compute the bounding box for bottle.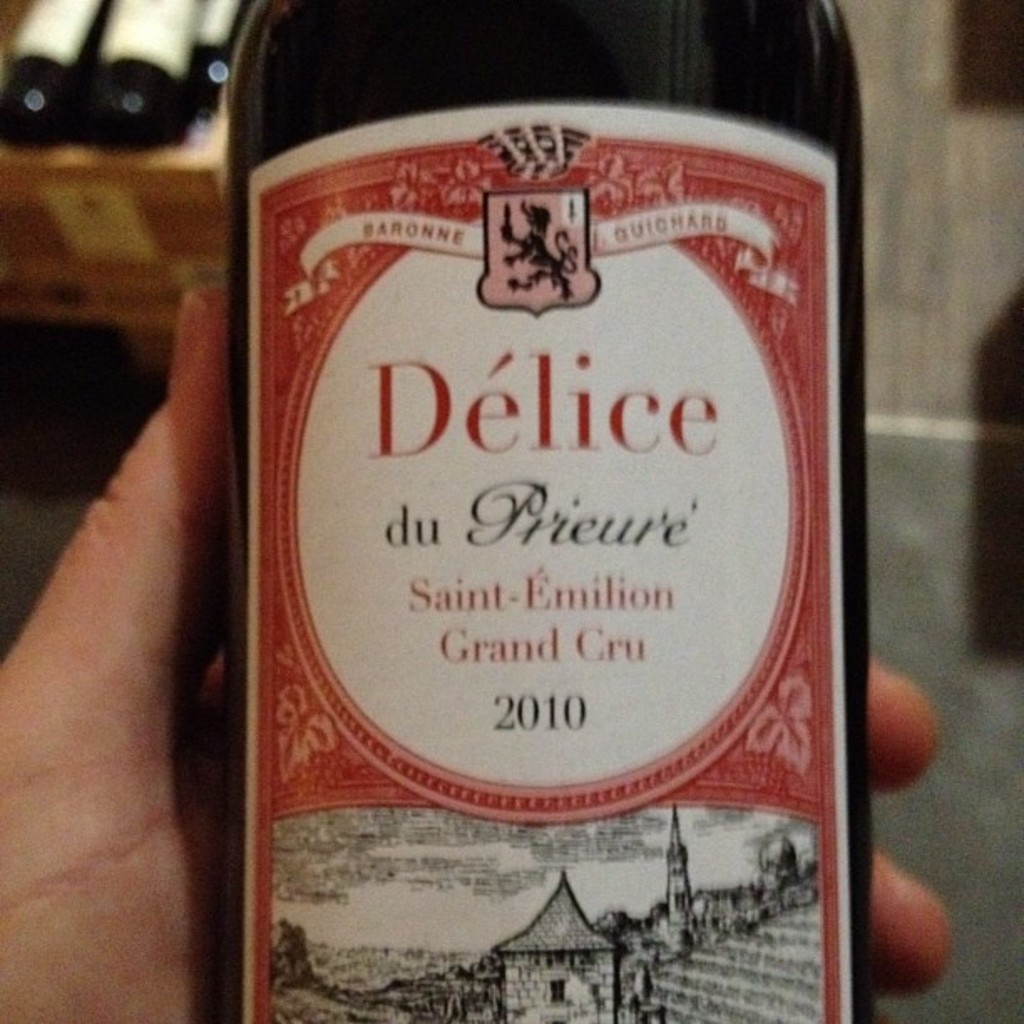
pyautogui.locateOnScreen(80, 0, 191, 149).
